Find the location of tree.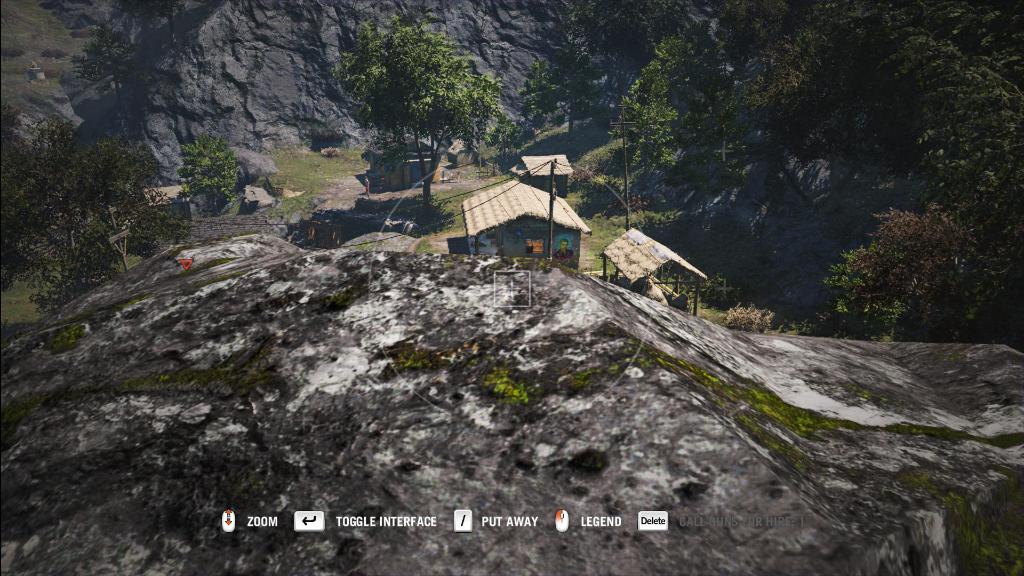
Location: {"left": 330, "top": 22, "right": 516, "bottom": 230}.
